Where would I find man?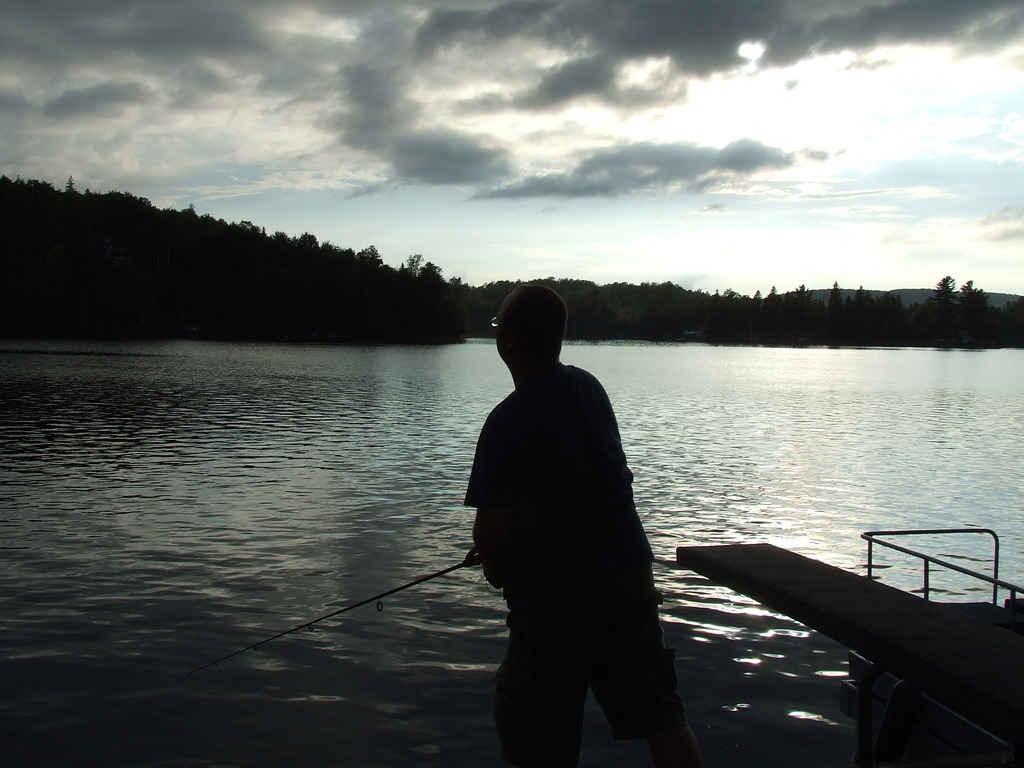
At pyautogui.locateOnScreen(449, 294, 680, 731).
